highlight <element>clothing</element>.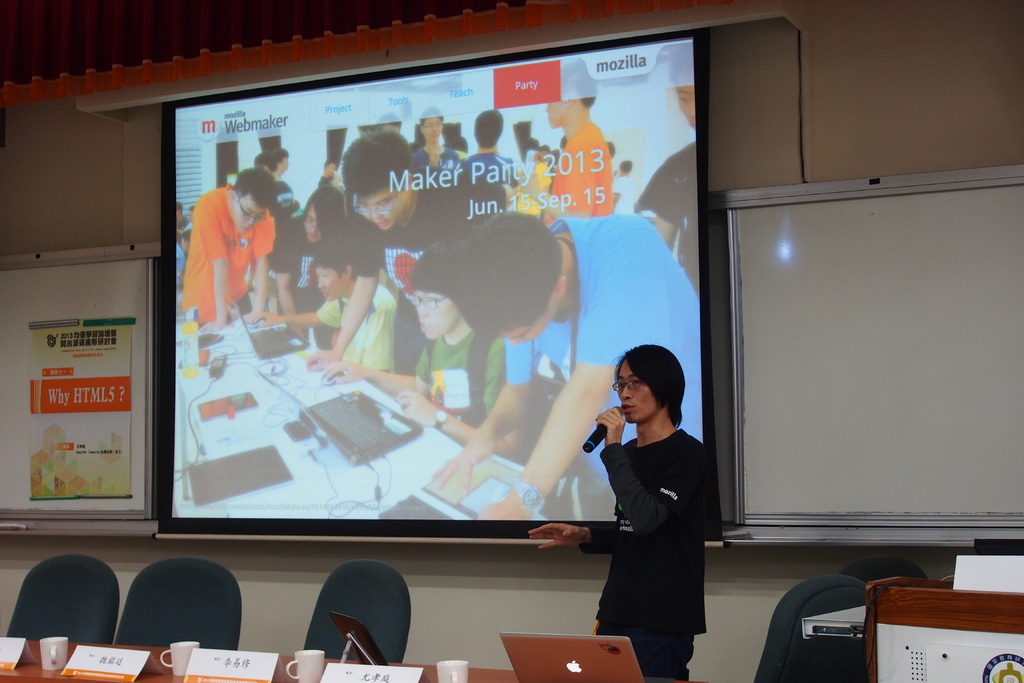
Highlighted region: (x1=413, y1=325, x2=504, y2=429).
